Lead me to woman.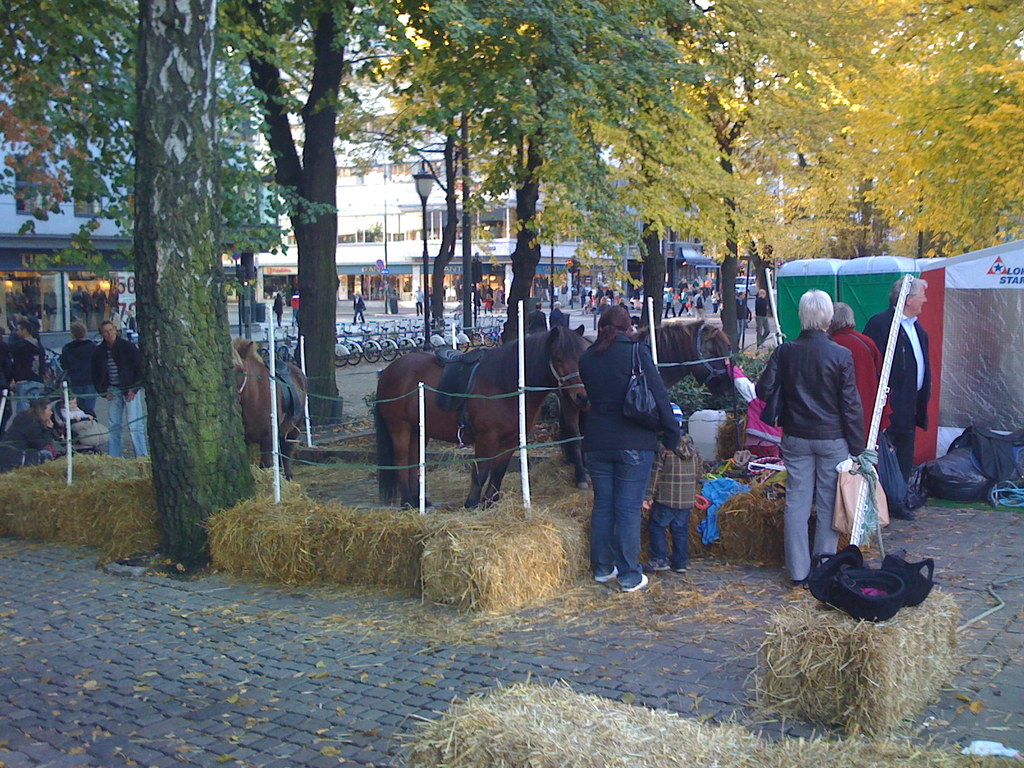
Lead to bbox=(272, 293, 285, 326).
